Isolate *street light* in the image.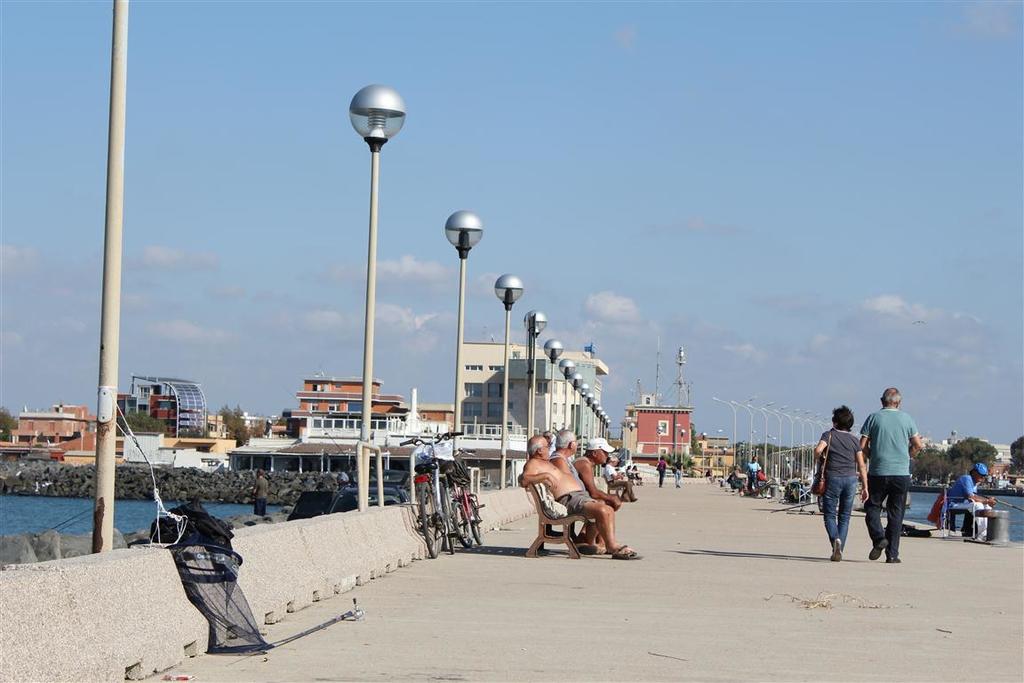
Isolated region: rect(556, 358, 572, 427).
